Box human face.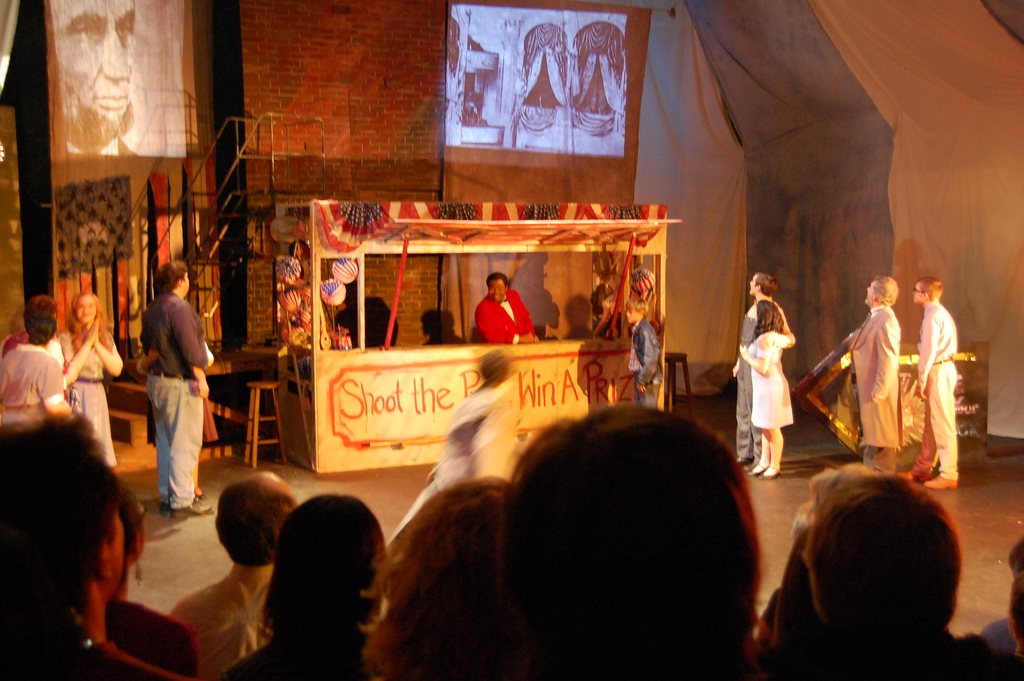
region(488, 279, 504, 303).
